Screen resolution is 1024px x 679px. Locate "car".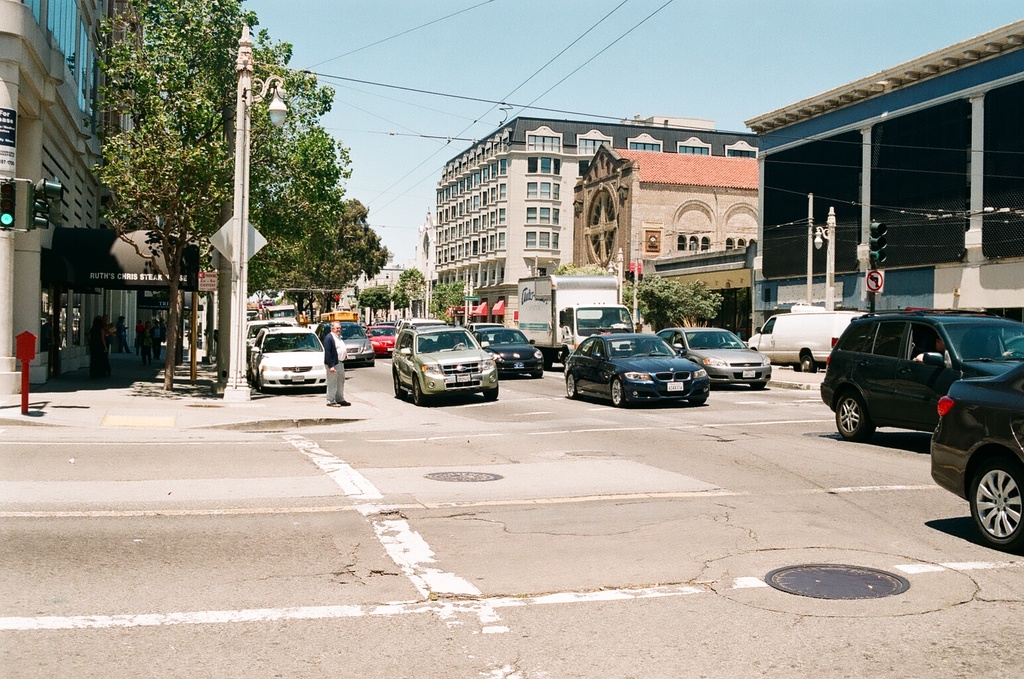
bbox=[575, 322, 734, 409].
